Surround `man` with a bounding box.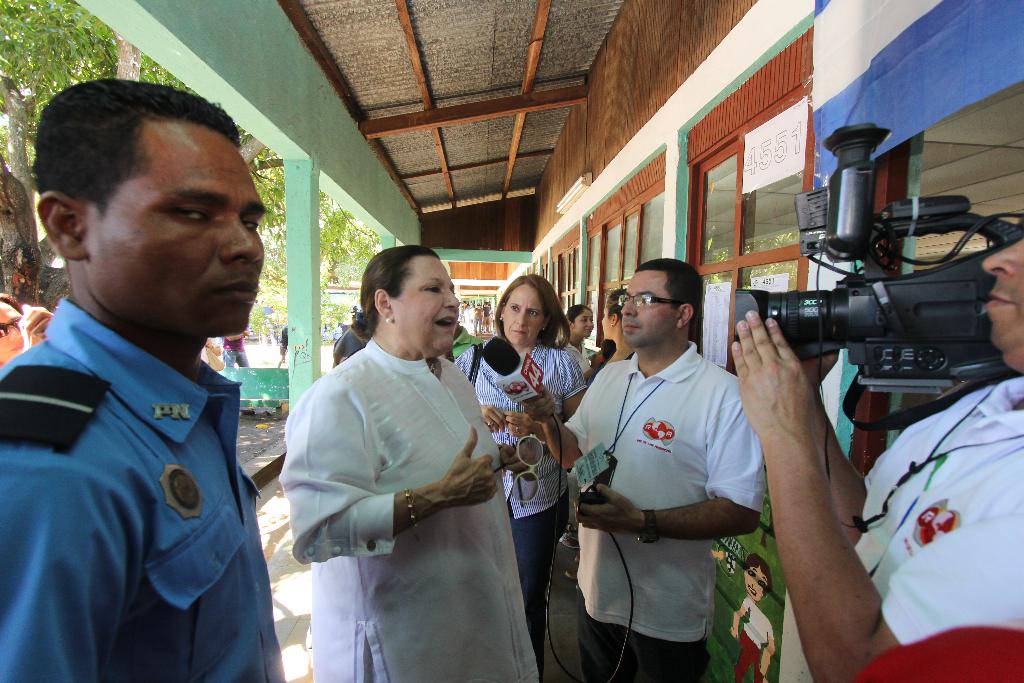
(221, 323, 248, 367).
